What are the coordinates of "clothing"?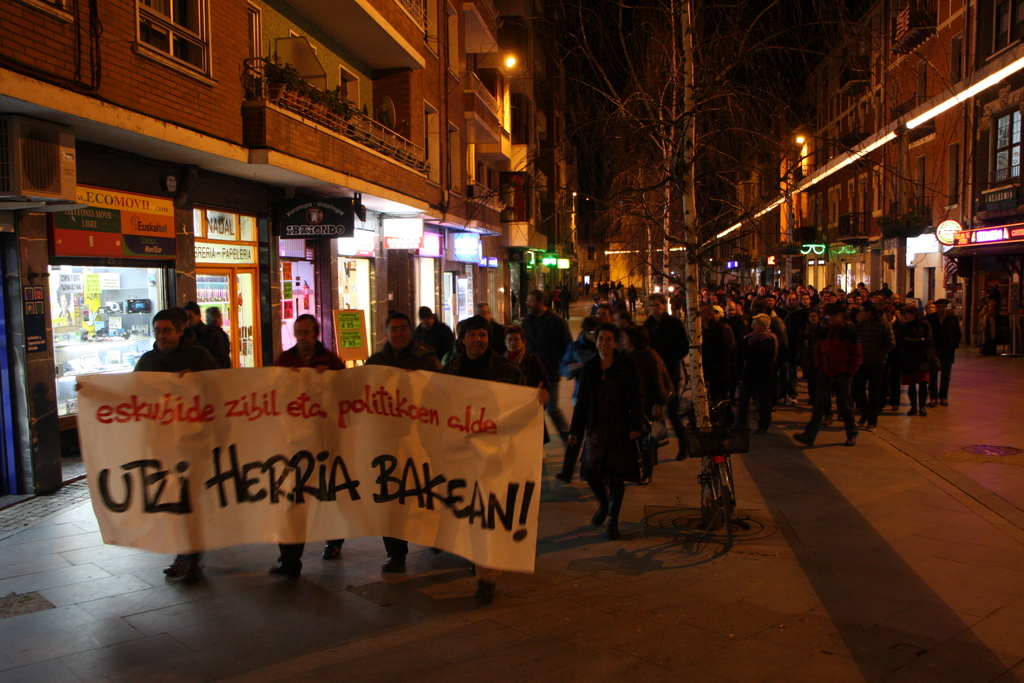
crop(929, 309, 956, 382).
